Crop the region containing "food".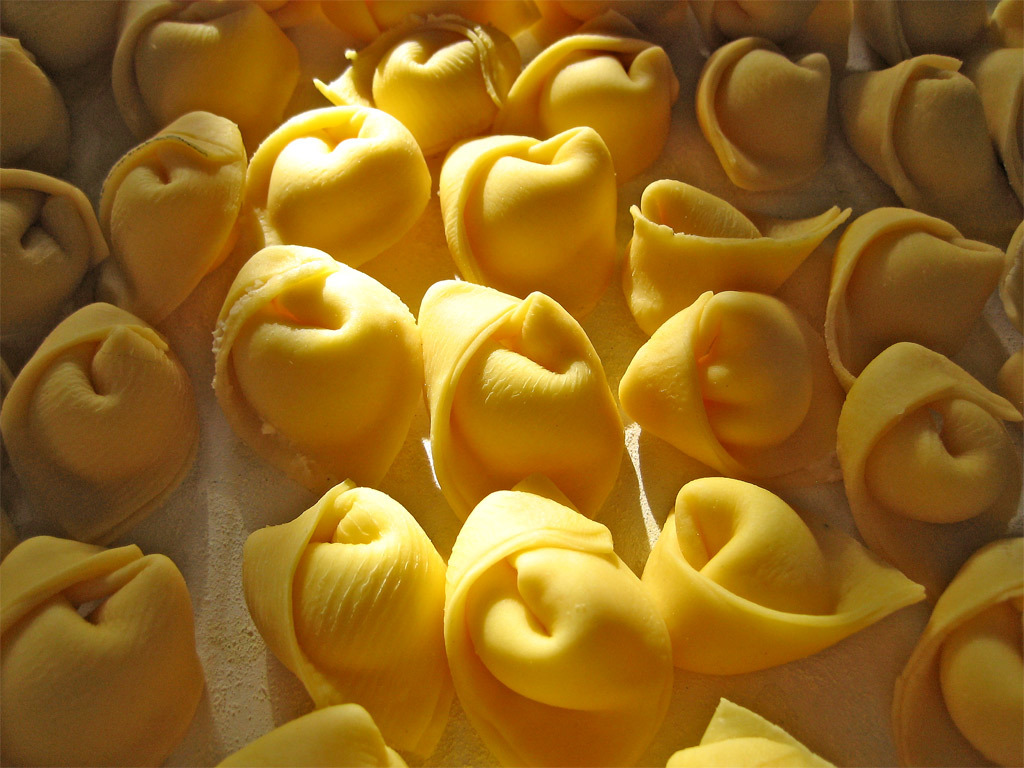
Crop region: <region>0, 503, 24, 550</region>.
